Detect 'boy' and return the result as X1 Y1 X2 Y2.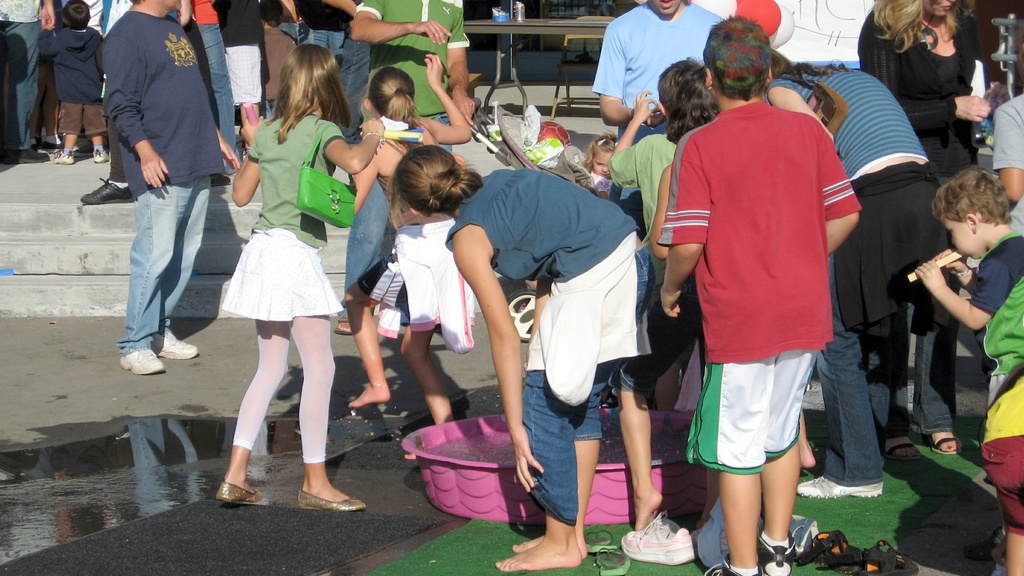
652 28 886 551.
